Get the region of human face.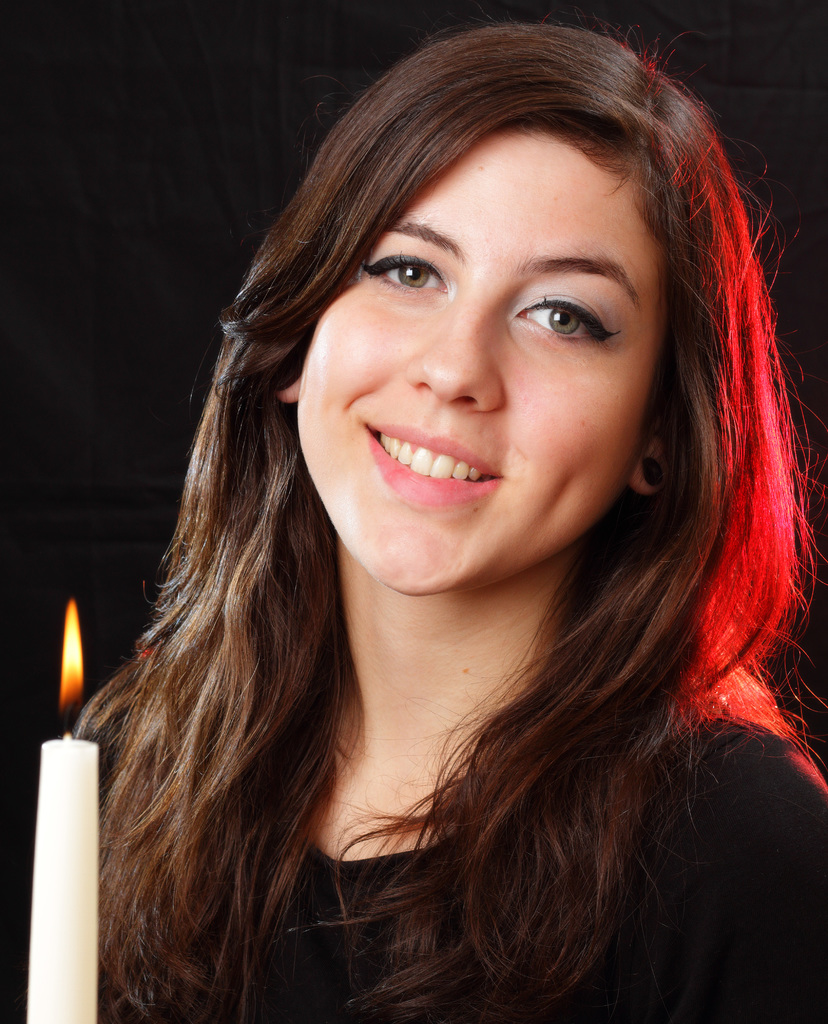
l=296, t=135, r=656, b=597.
